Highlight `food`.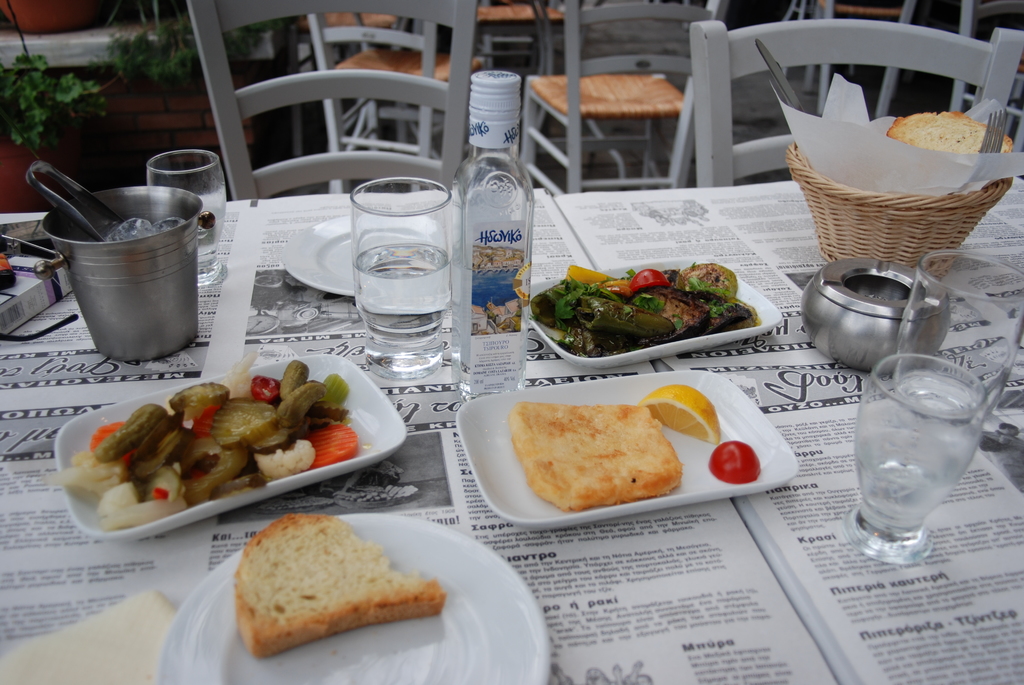
Highlighted region: Rect(493, 391, 689, 510).
